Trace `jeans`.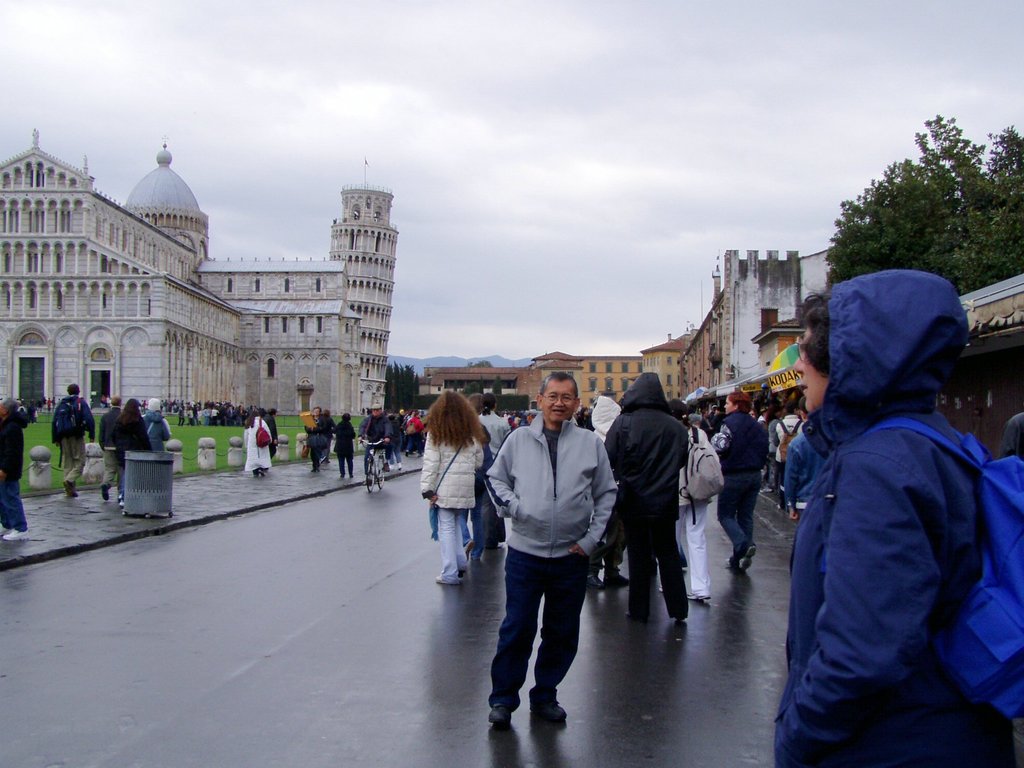
Traced to region(708, 471, 764, 553).
